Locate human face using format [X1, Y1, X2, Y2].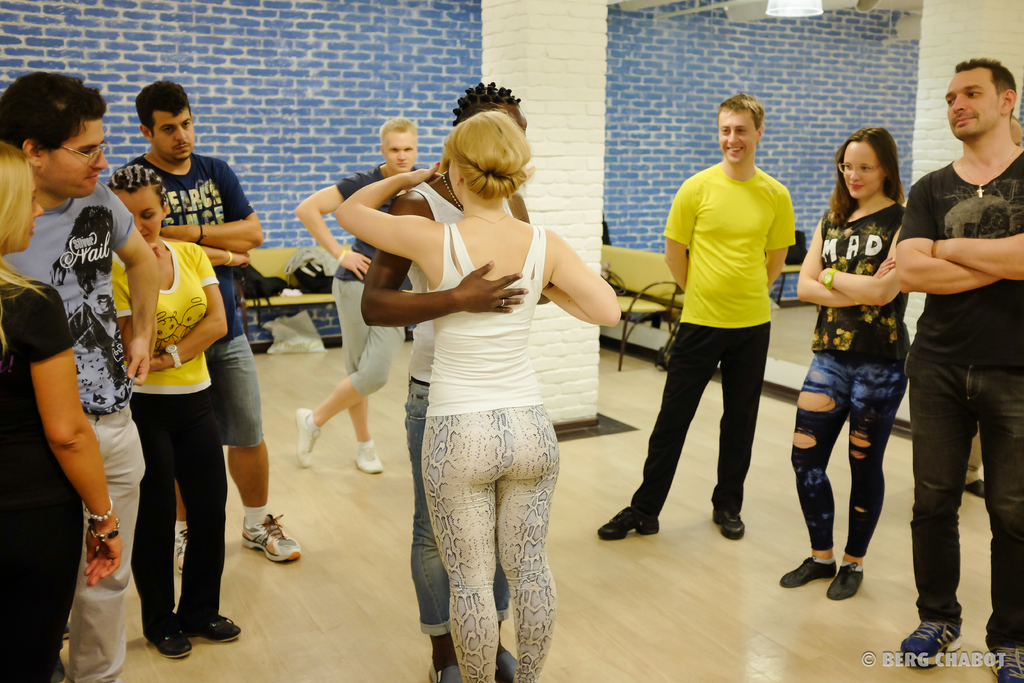
[719, 108, 761, 162].
